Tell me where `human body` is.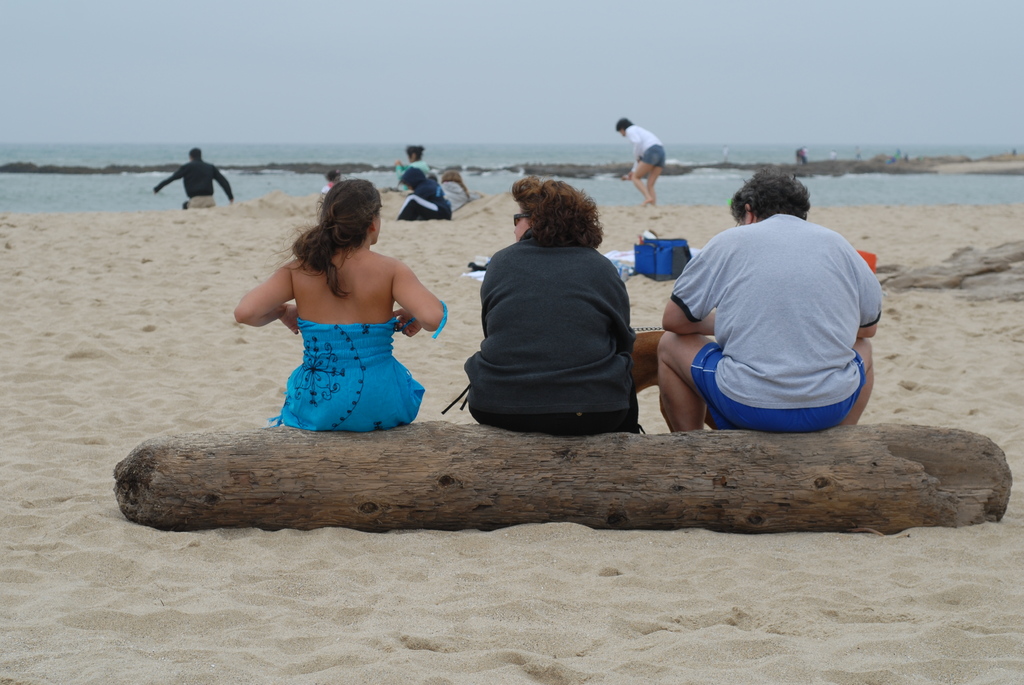
`human body` is at select_region(464, 216, 643, 437).
